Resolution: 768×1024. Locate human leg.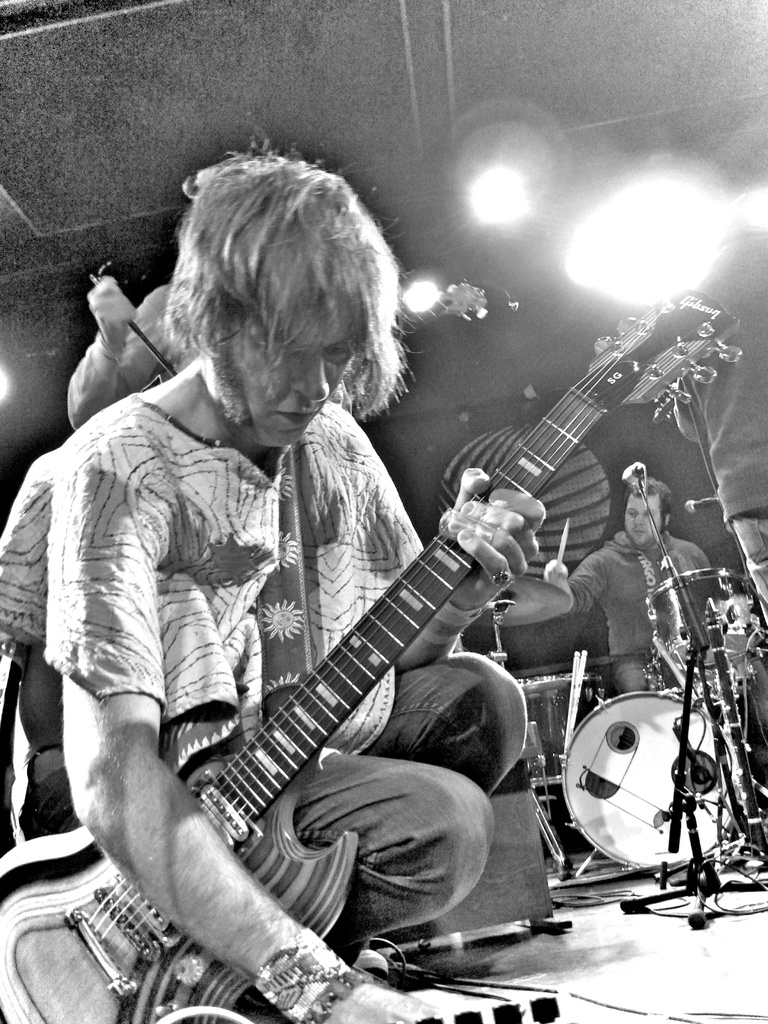
crop(359, 650, 525, 790).
